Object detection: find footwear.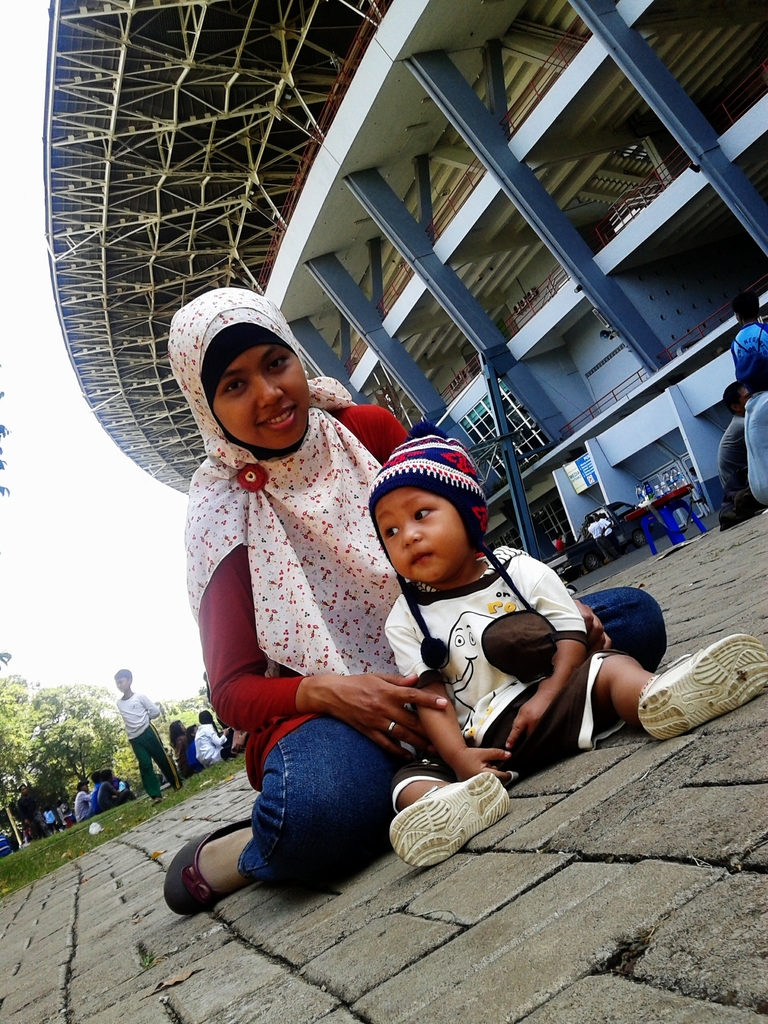
box(164, 817, 255, 916).
